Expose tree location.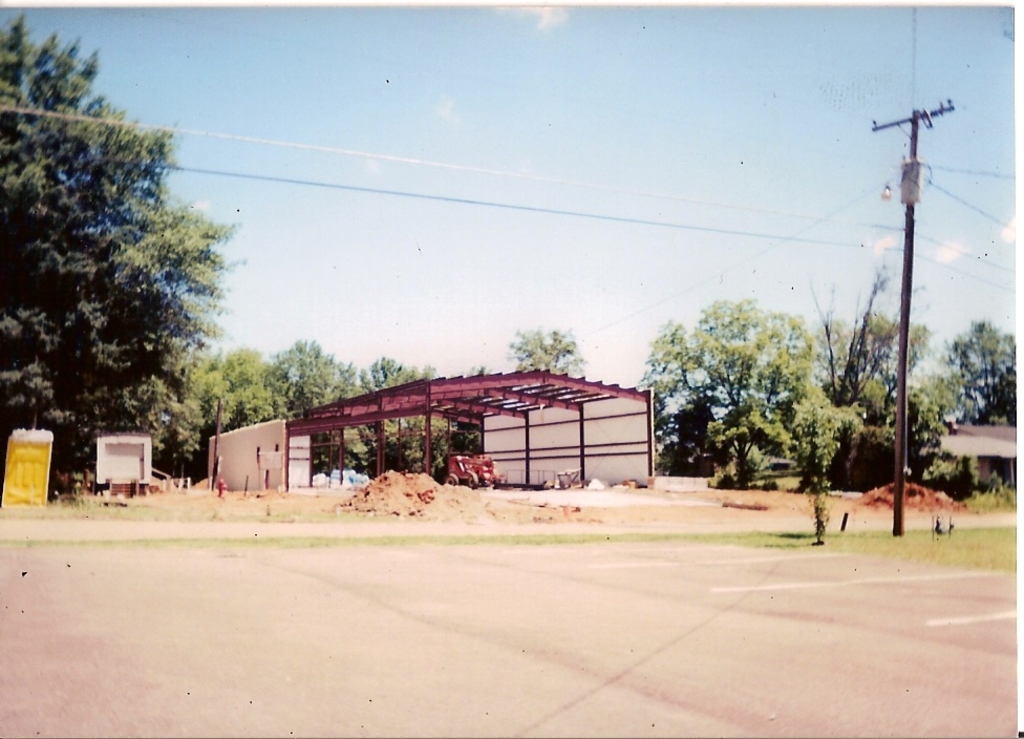
Exposed at Rect(782, 382, 858, 489).
